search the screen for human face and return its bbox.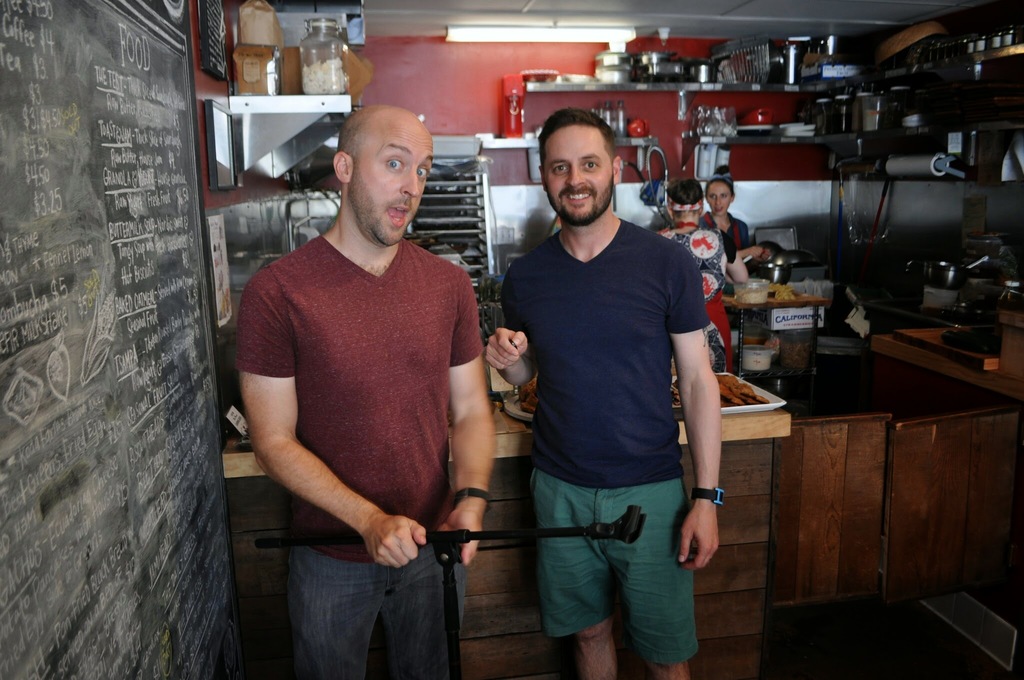
Found: detection(707, 181, 726, 213).
